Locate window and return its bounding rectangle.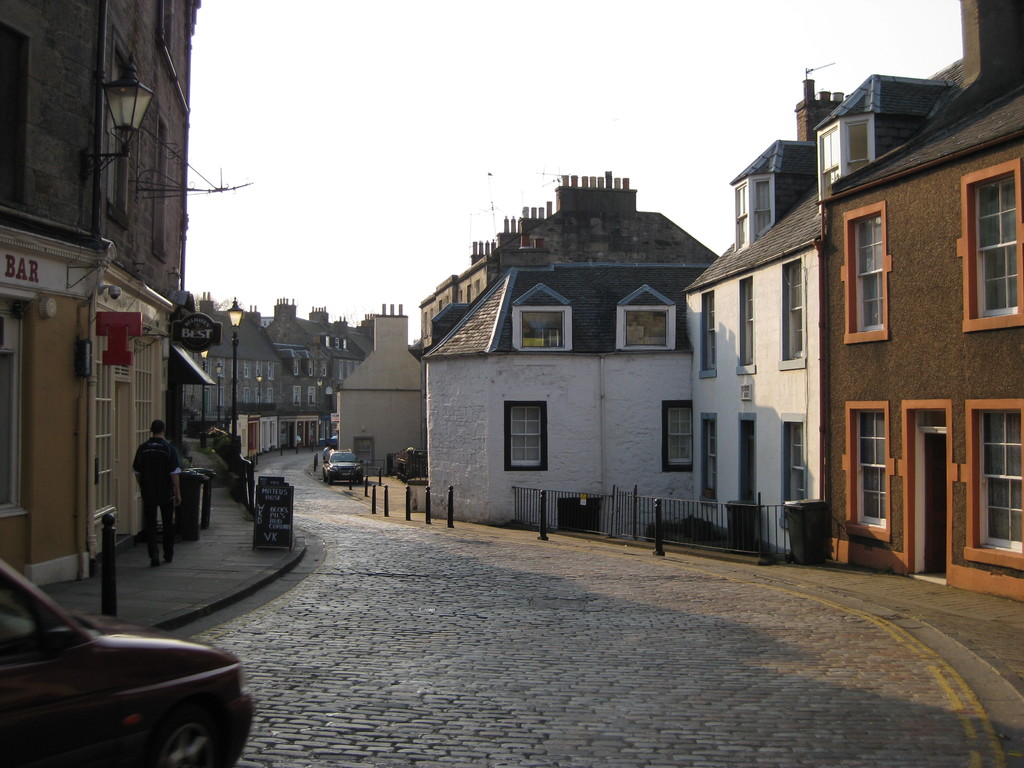
rect(701, 420, 718, 504).
